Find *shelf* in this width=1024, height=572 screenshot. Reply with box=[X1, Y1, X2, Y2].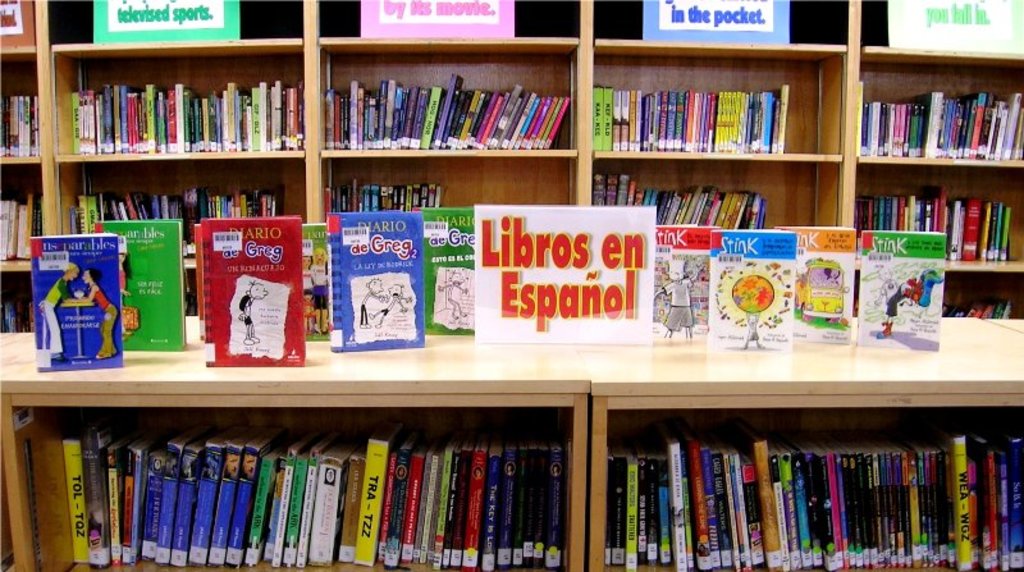
box=[0, 395, 577, 571].
